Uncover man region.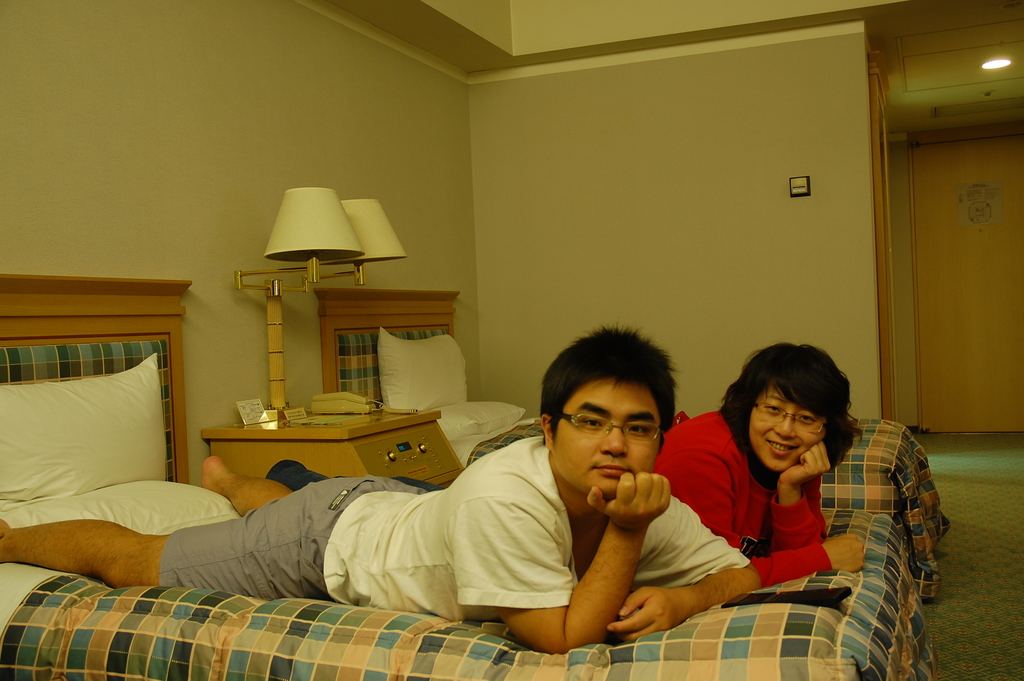
Uncovered: box(0, 321, 756, 650).
